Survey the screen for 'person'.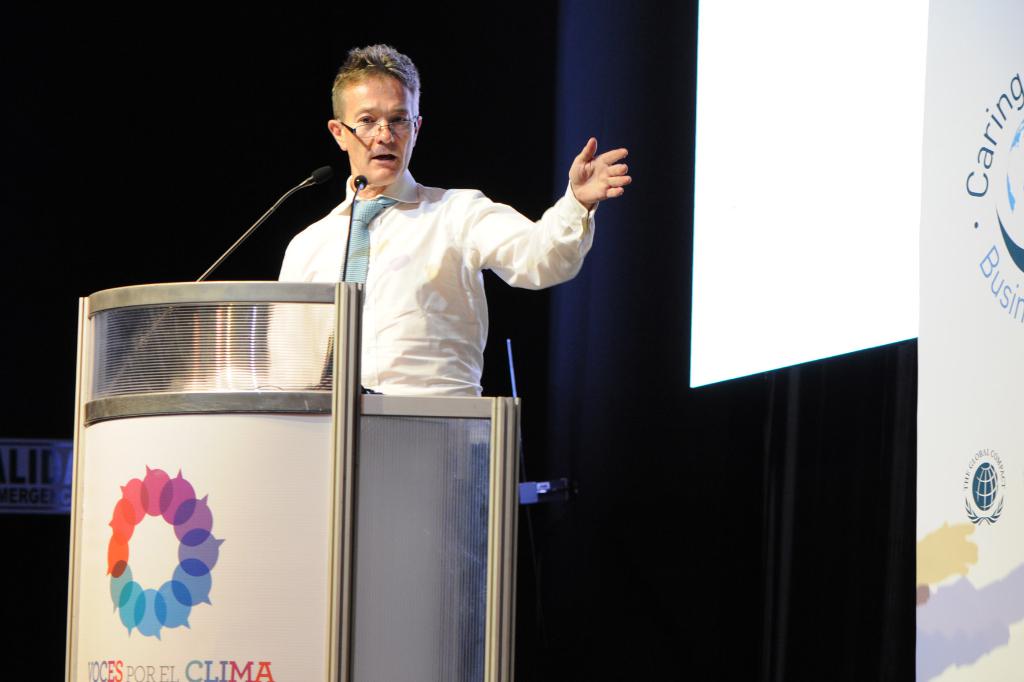
Survey found: (268, 44, 629, 401).
